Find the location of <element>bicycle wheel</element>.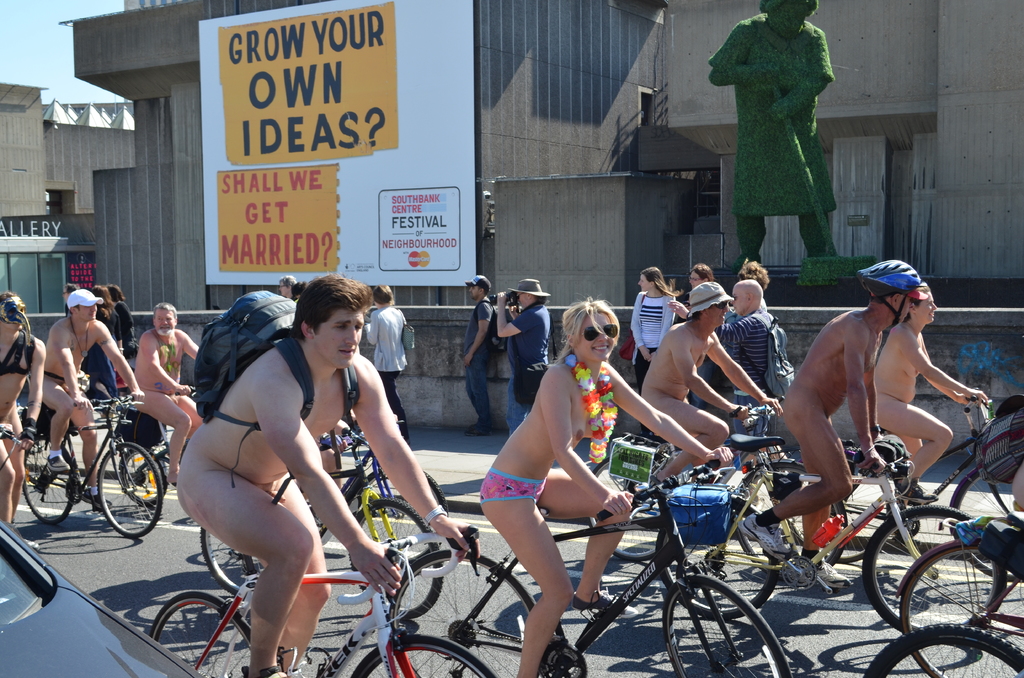
Location: [left=661, top=571, right=791, bottom=677].
